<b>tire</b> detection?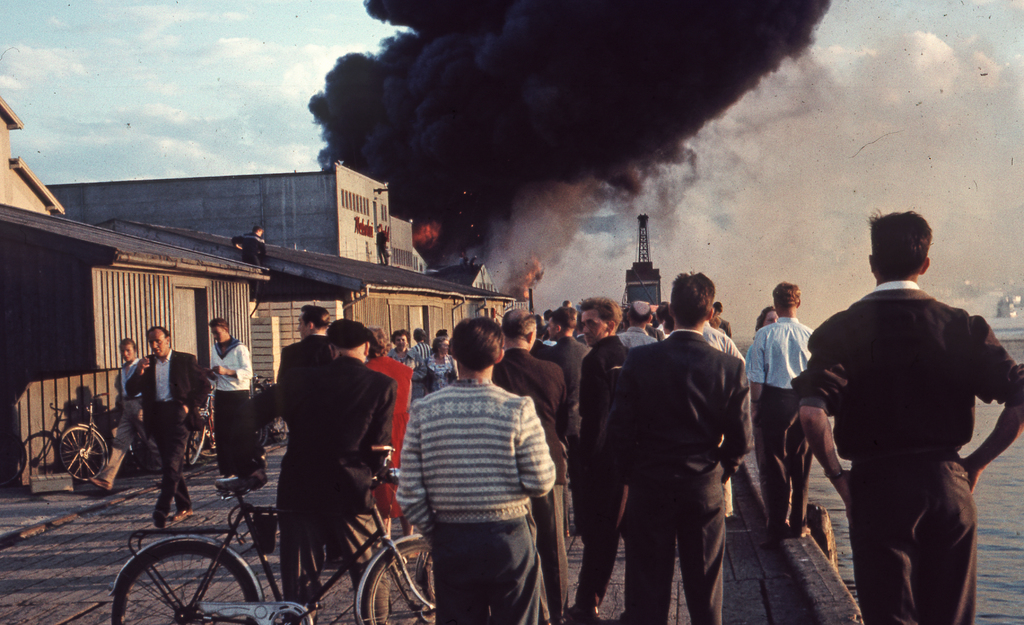
[250,421,274,446]
